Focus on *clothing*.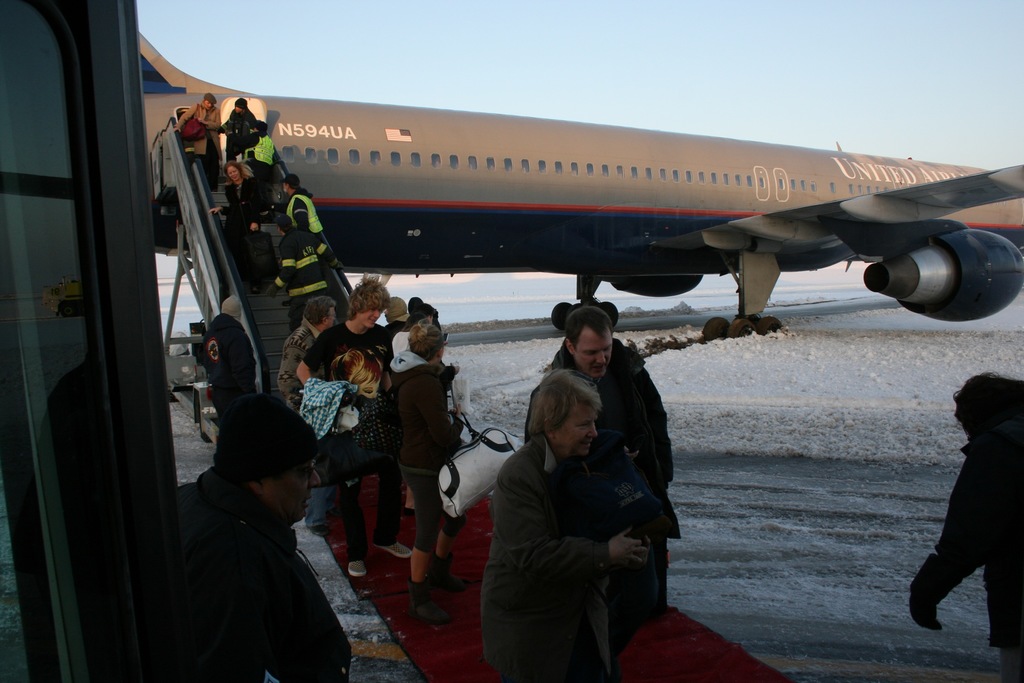
Focused at 166, 419, 359, 682.
